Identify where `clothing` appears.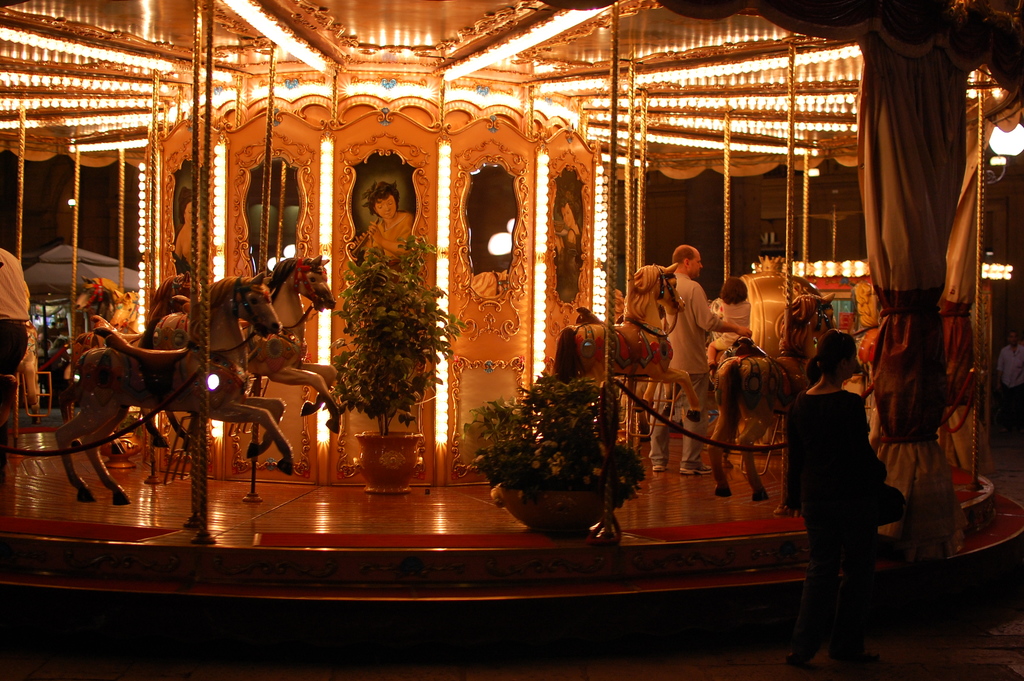
Appears at 712/296/751/357.
